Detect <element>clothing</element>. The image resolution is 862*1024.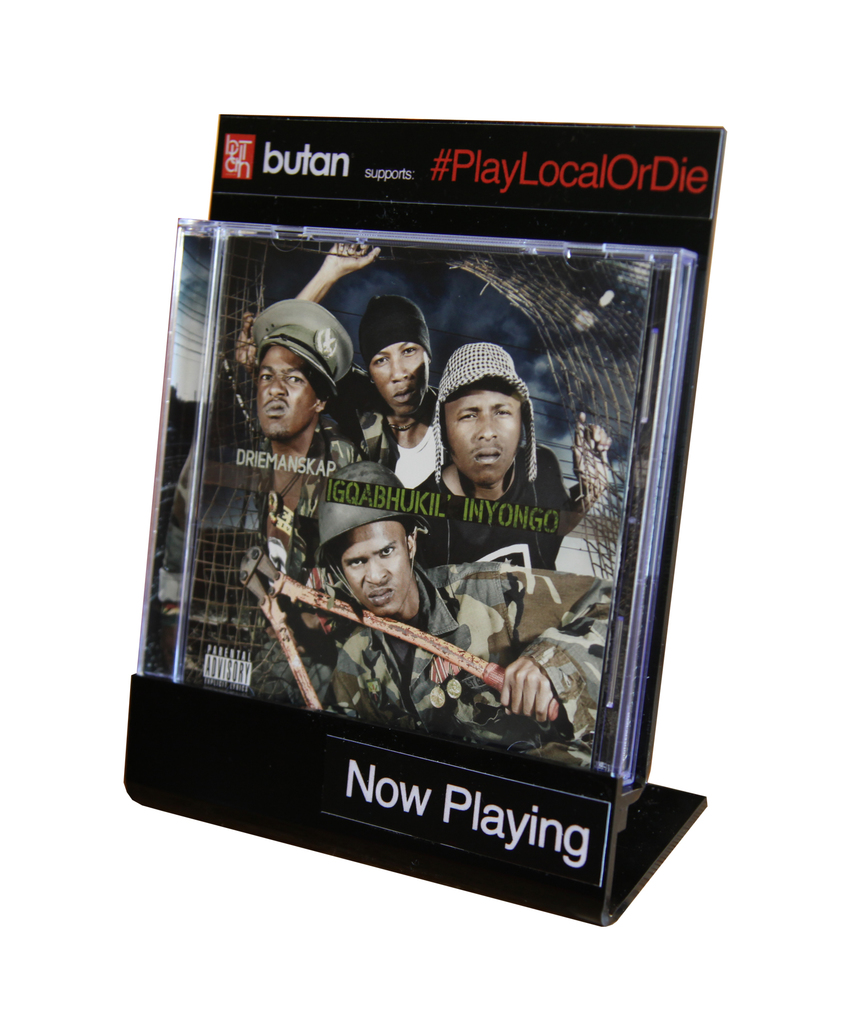
{"x1": 410, "y1": 330, "x2": 533, "y2": 475}.
